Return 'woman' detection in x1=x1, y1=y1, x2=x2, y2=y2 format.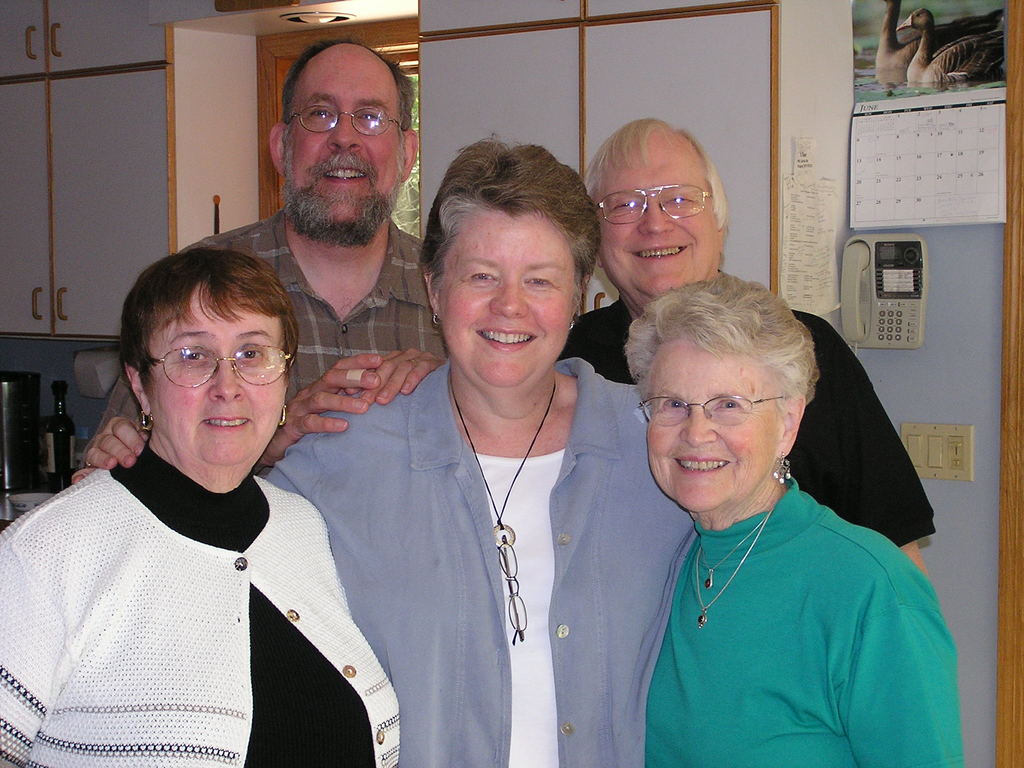
x1=624, y1=265, x2=981, y2=767.
